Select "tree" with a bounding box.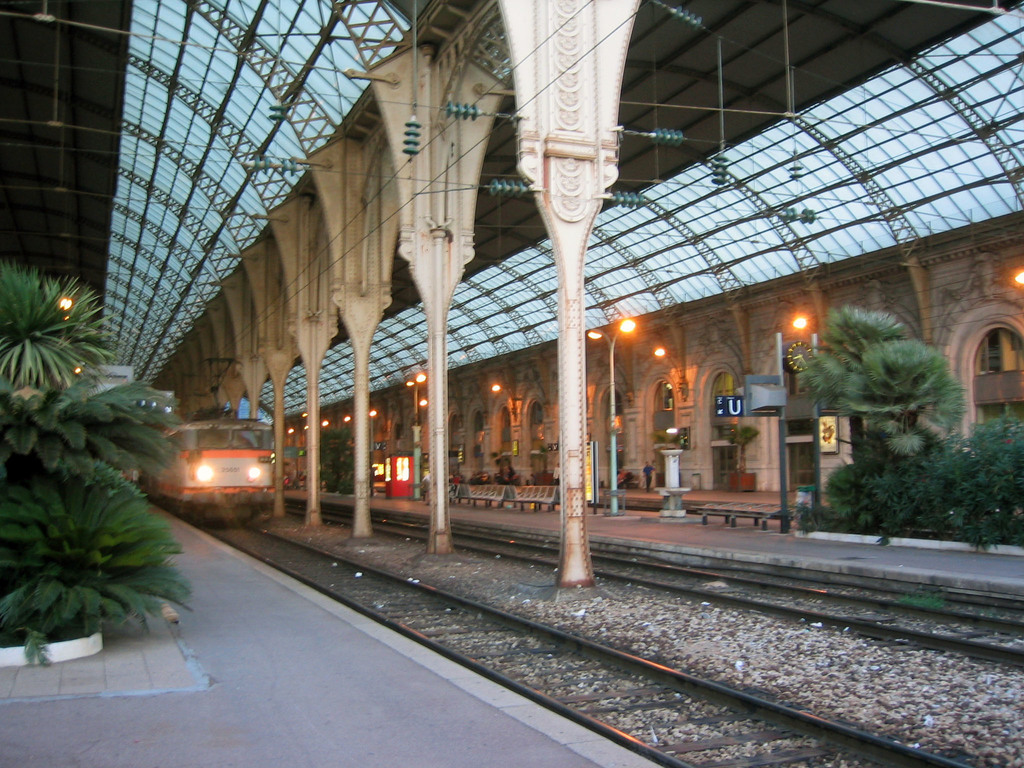
rect(0, 257, 198, 672).
